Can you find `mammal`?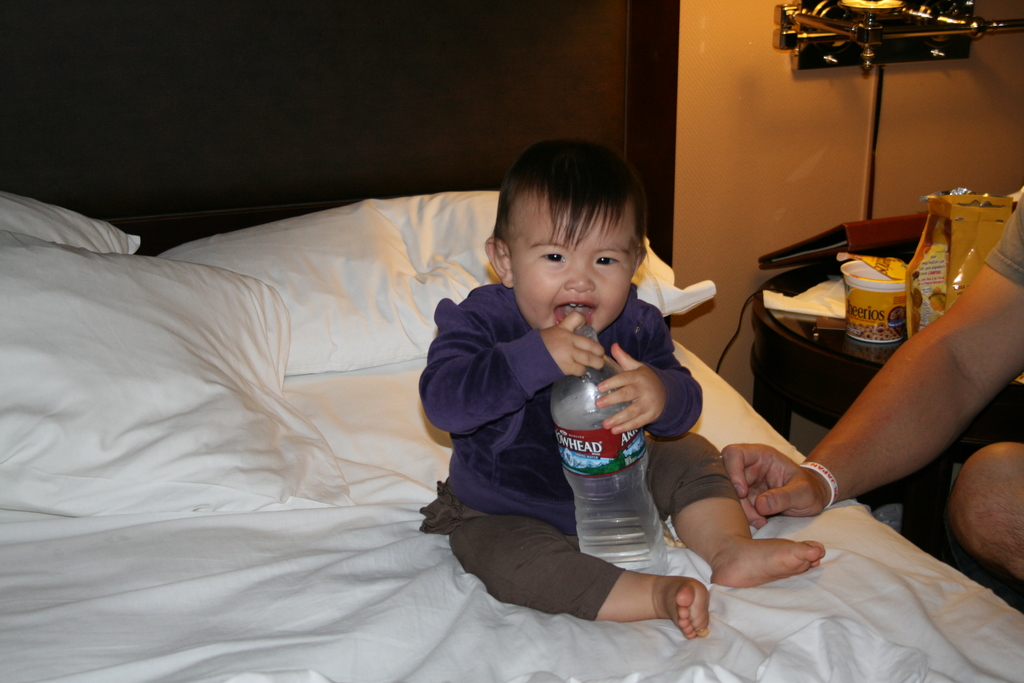
Yes, bounding box: x1=399, y1=177, x2=765, y2=609.
